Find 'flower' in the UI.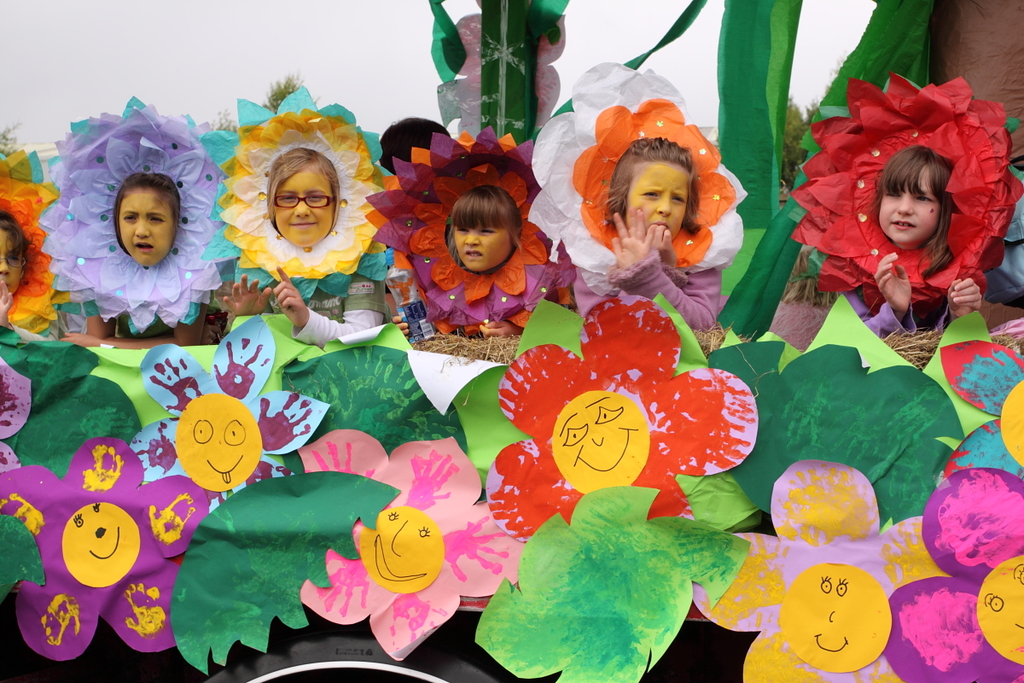
UI element at [488, 291, 759, 540].
